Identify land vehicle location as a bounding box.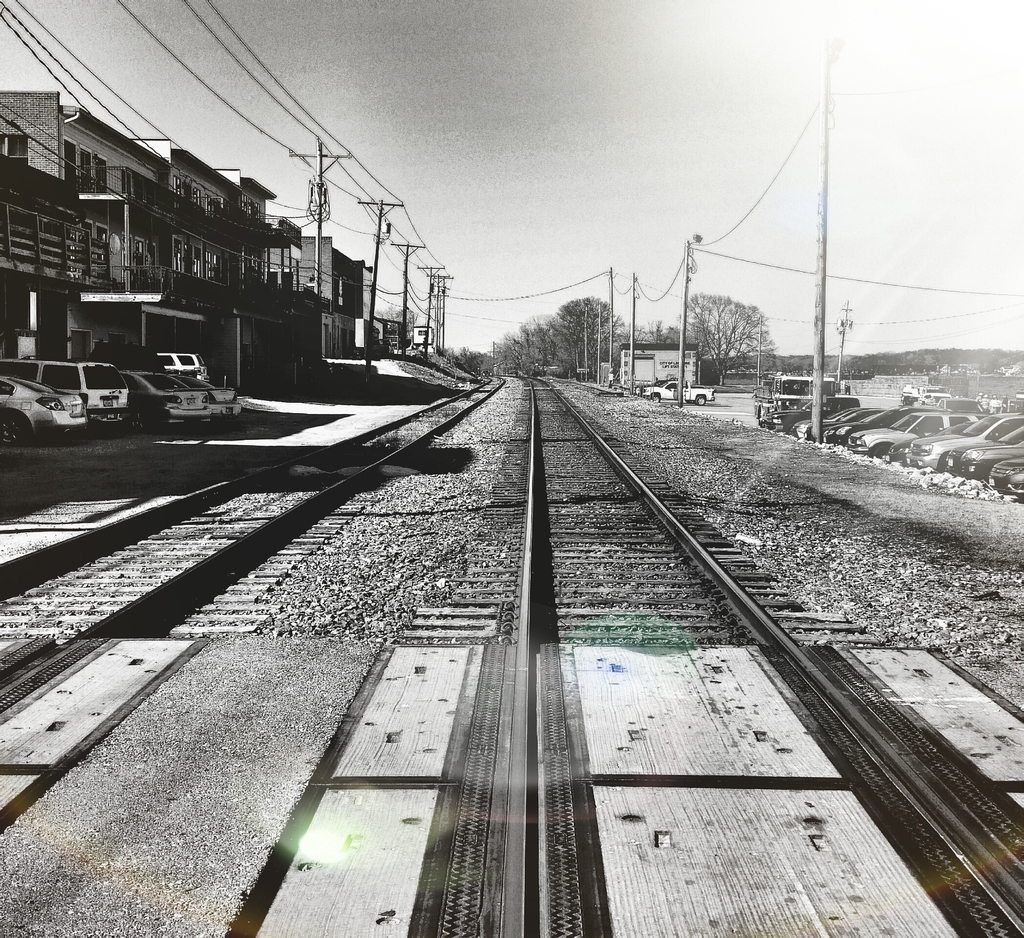
select_region(903, 409, 1023, 471).
